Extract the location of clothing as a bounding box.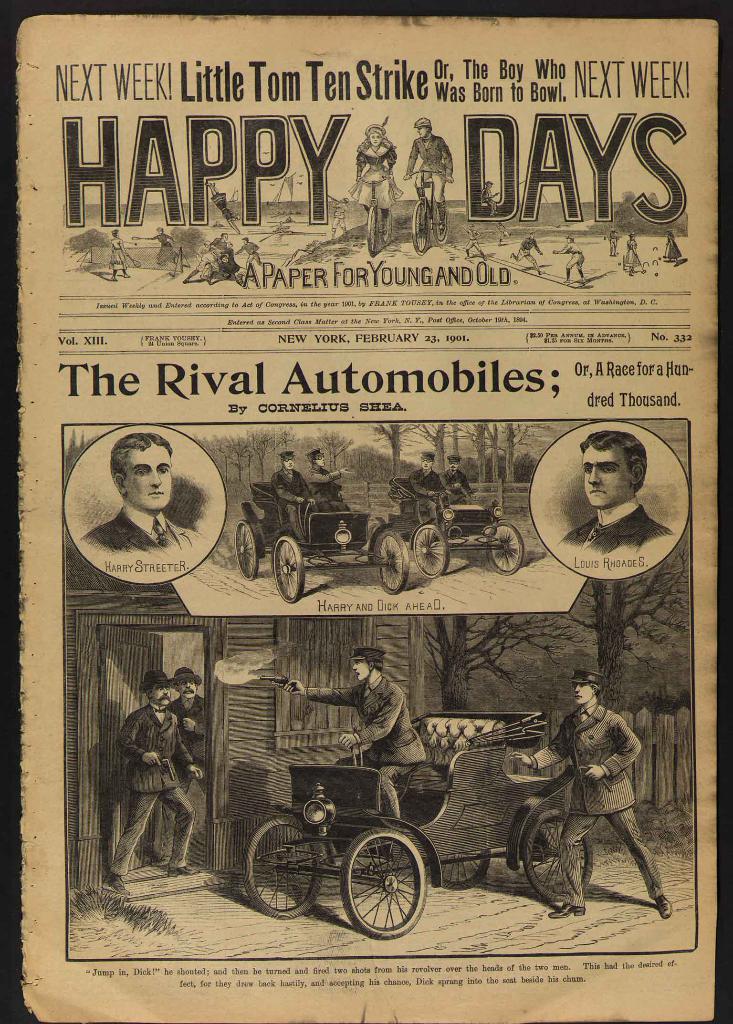
466 230 481 252.
